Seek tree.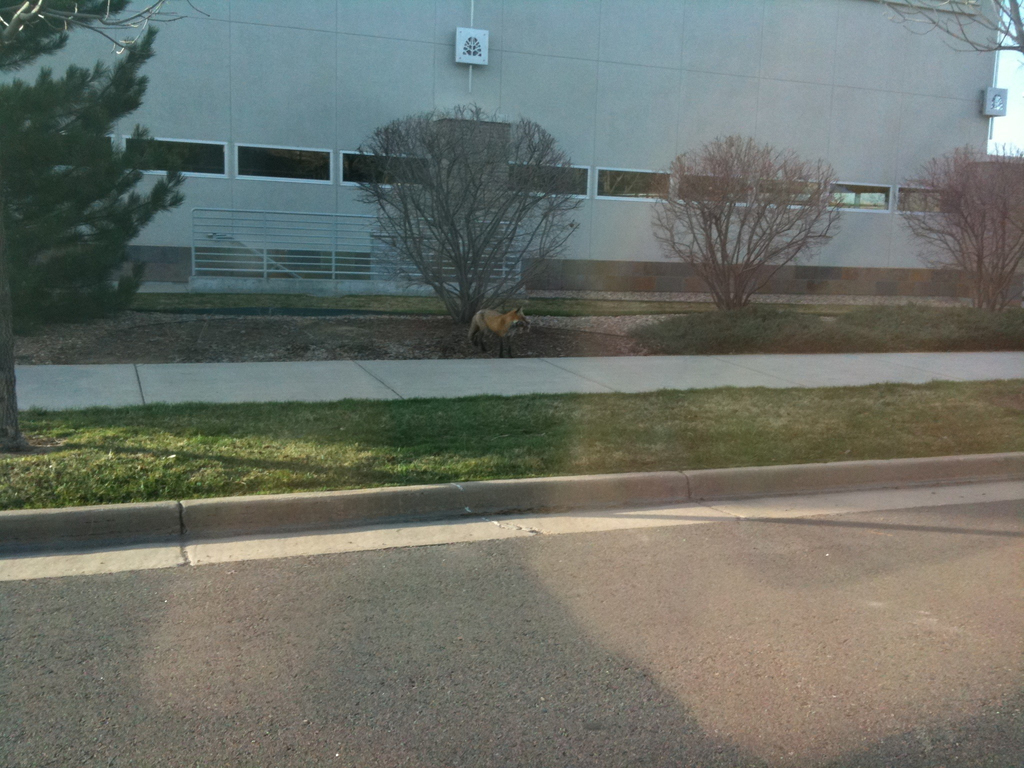
rect(646, 131, 852, 310).
